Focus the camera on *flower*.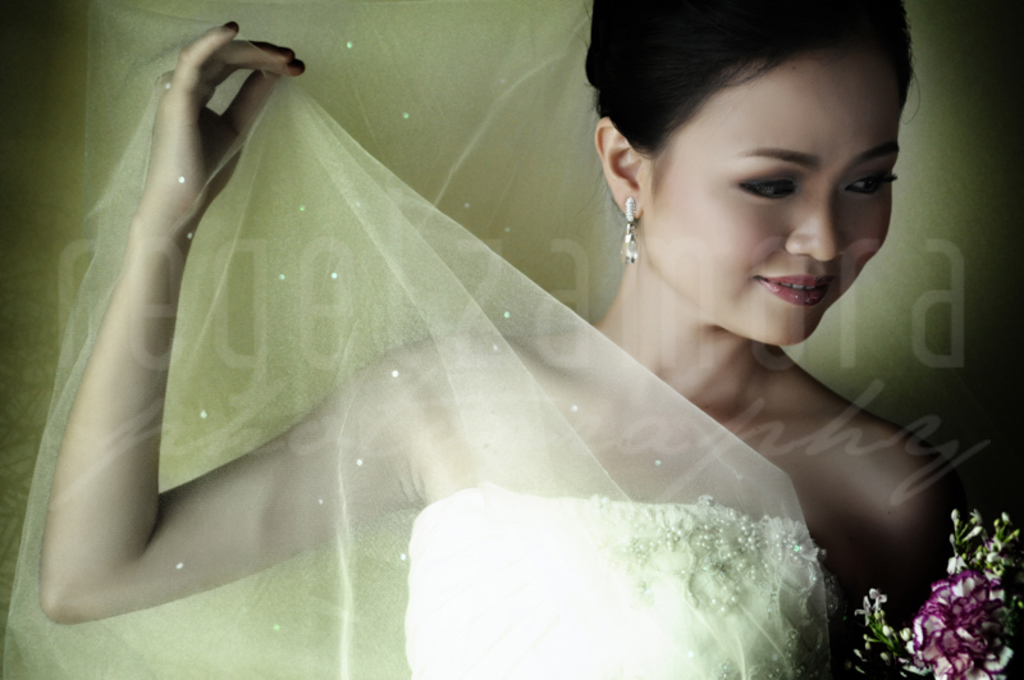
Focus region: (x1=850, y1=508, x2=1023, y2=679).
